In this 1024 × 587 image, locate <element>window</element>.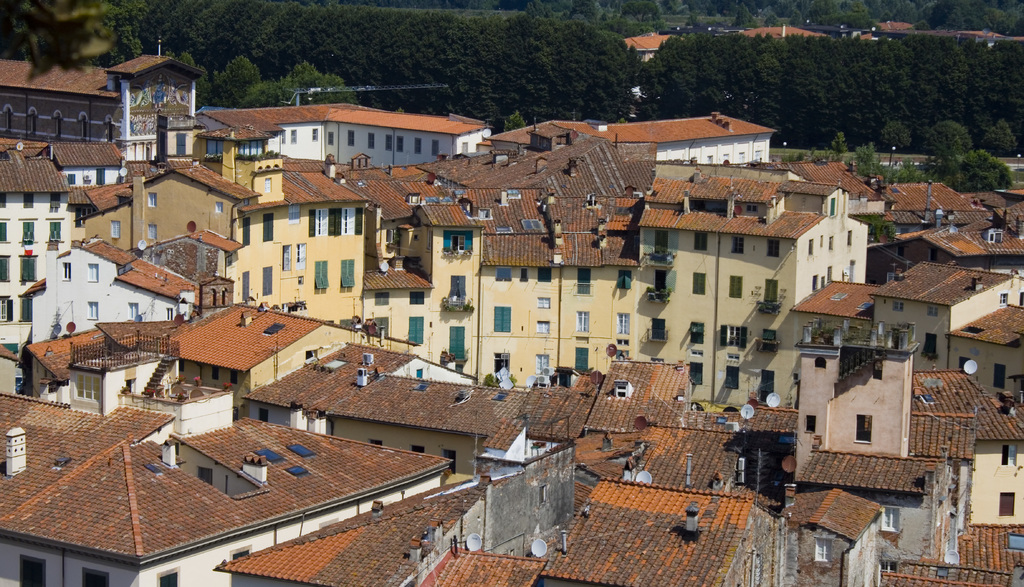
Bounding box: (x1=263, y1=217, x2=275, y2=237).
